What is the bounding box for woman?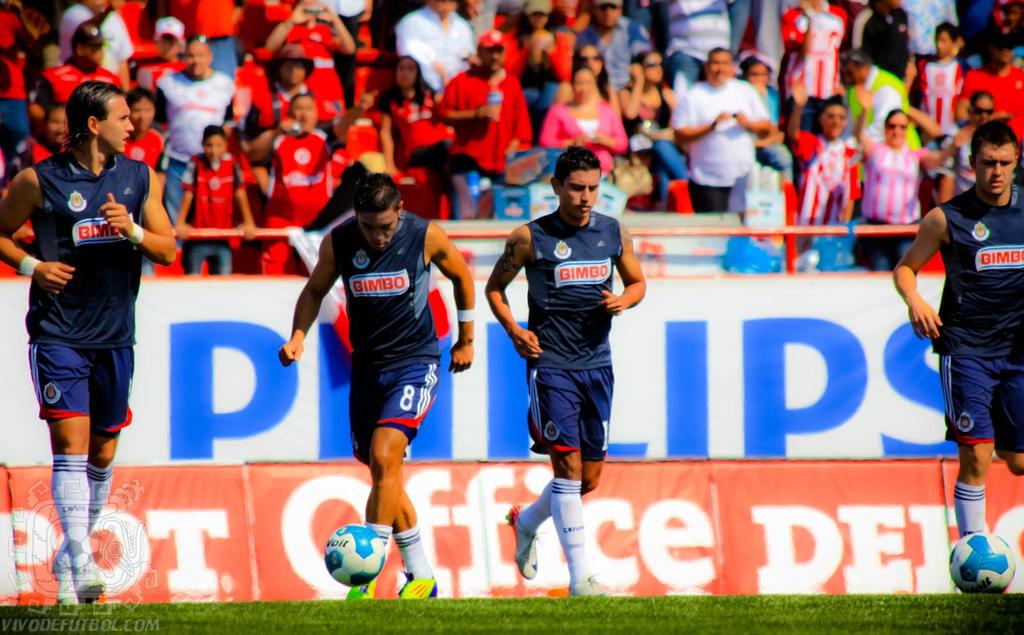
Rect(538, 68, 632, 189).
